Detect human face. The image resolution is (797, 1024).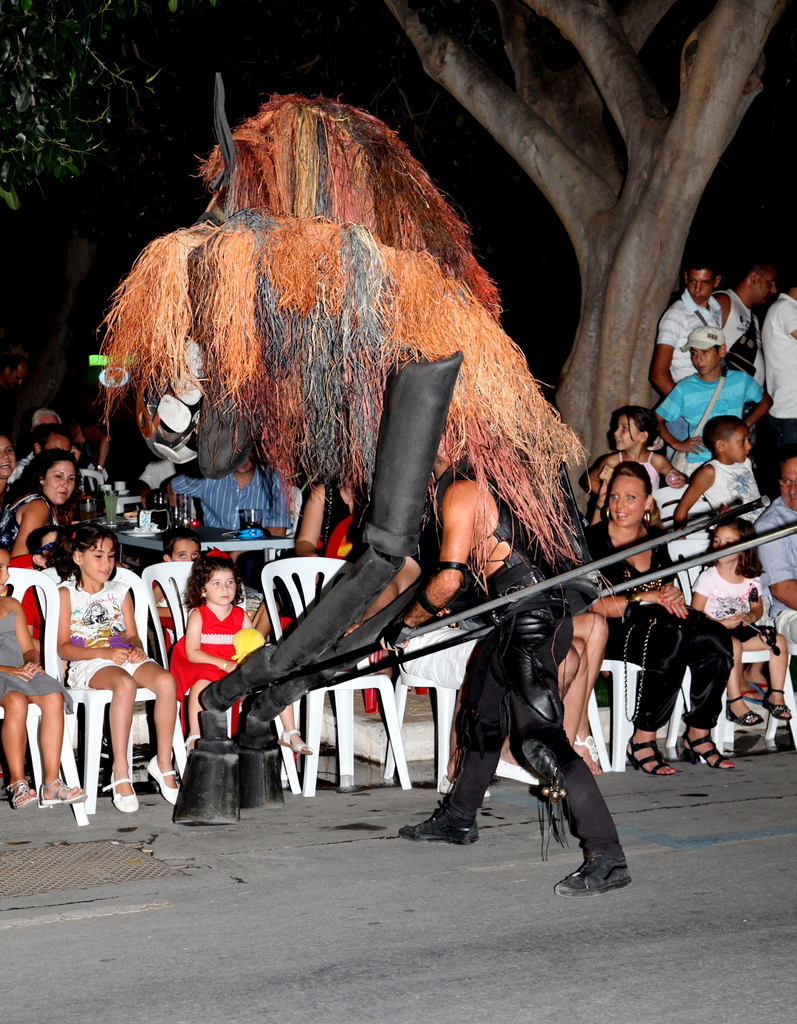
l=0, t=550, r=13, b=595.
